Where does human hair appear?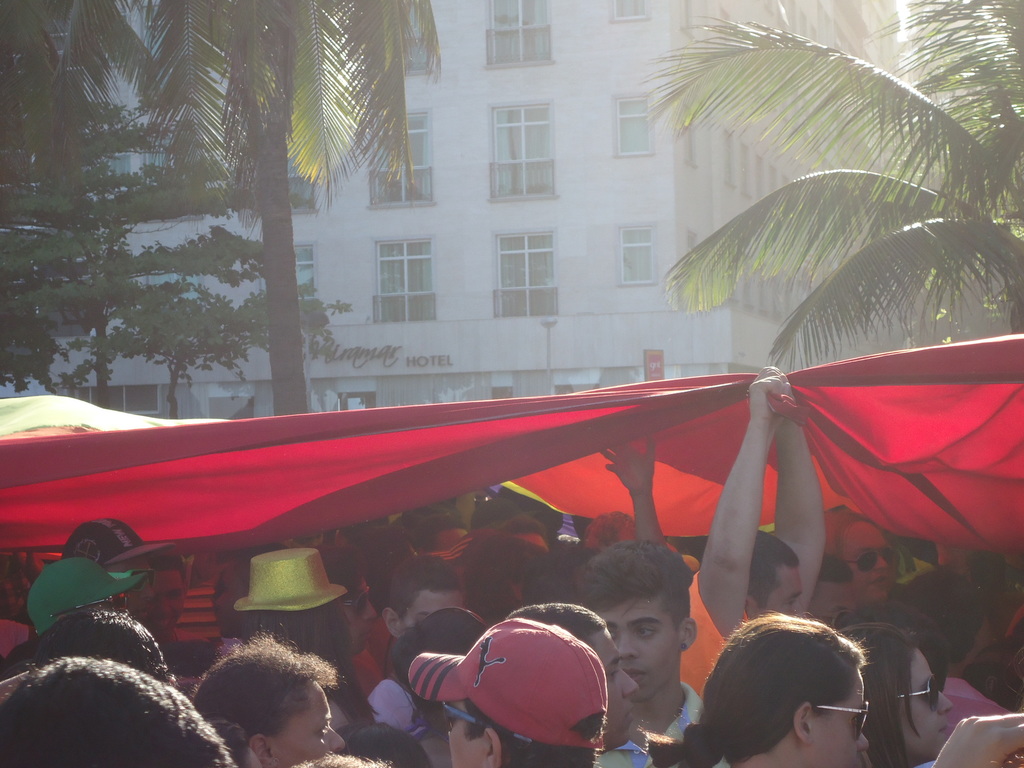
Appears at 701 616 884 767.
